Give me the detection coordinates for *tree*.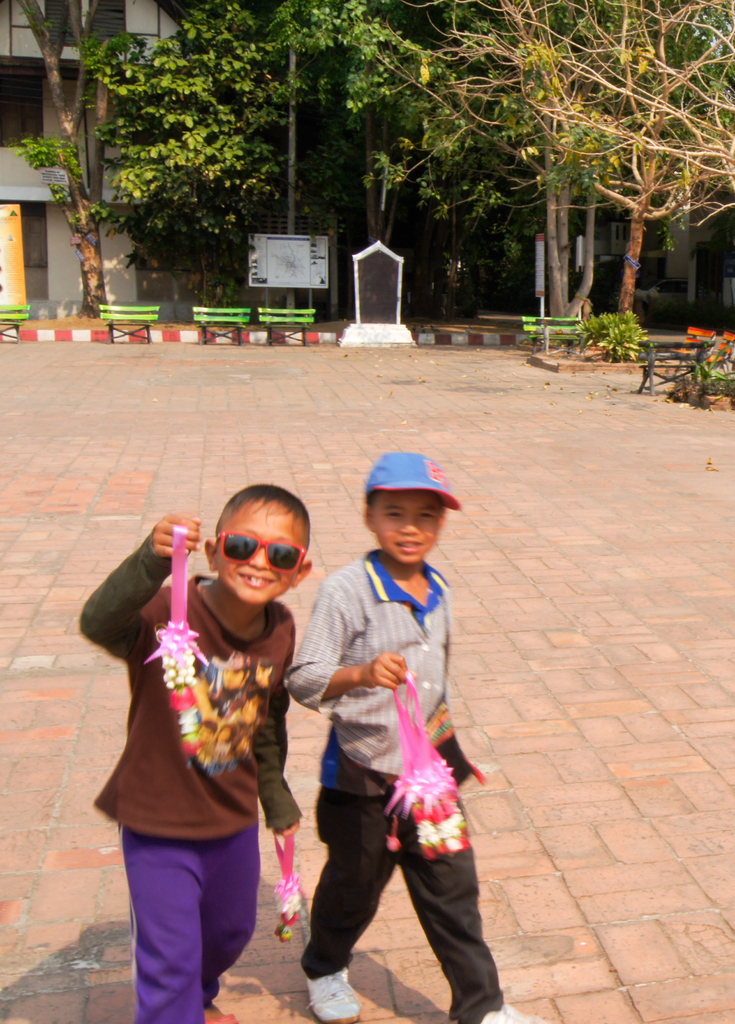
crop(90, 0, 396, 298).
